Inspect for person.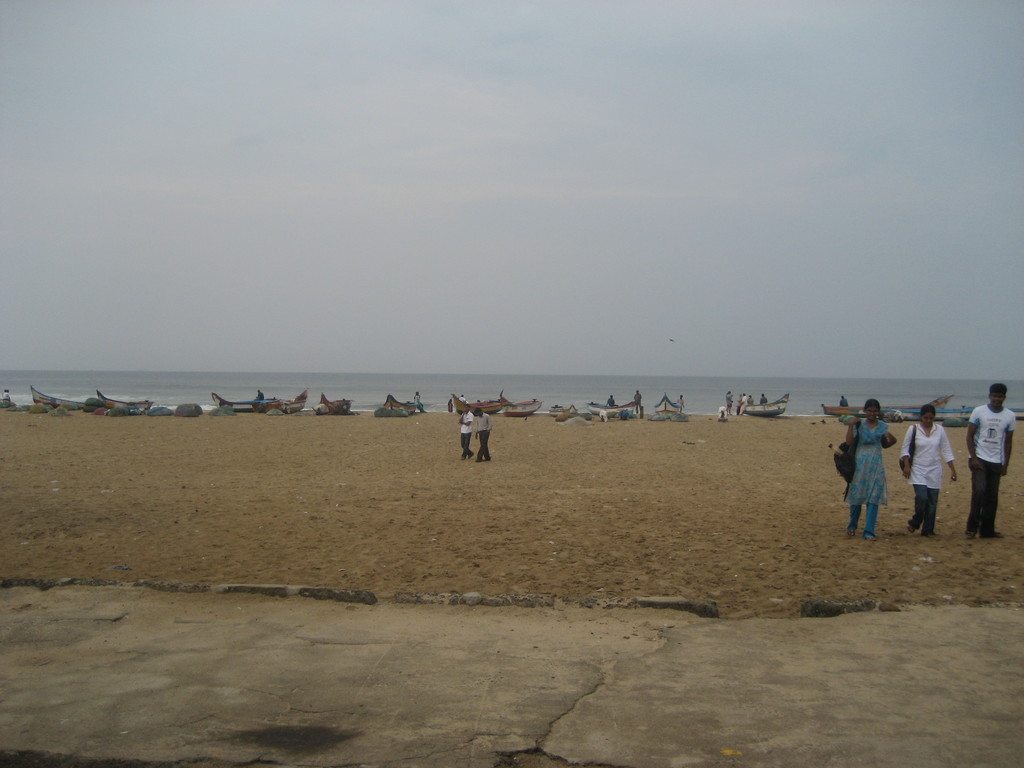
Inspection: detection(726, 390, 735, 409).
